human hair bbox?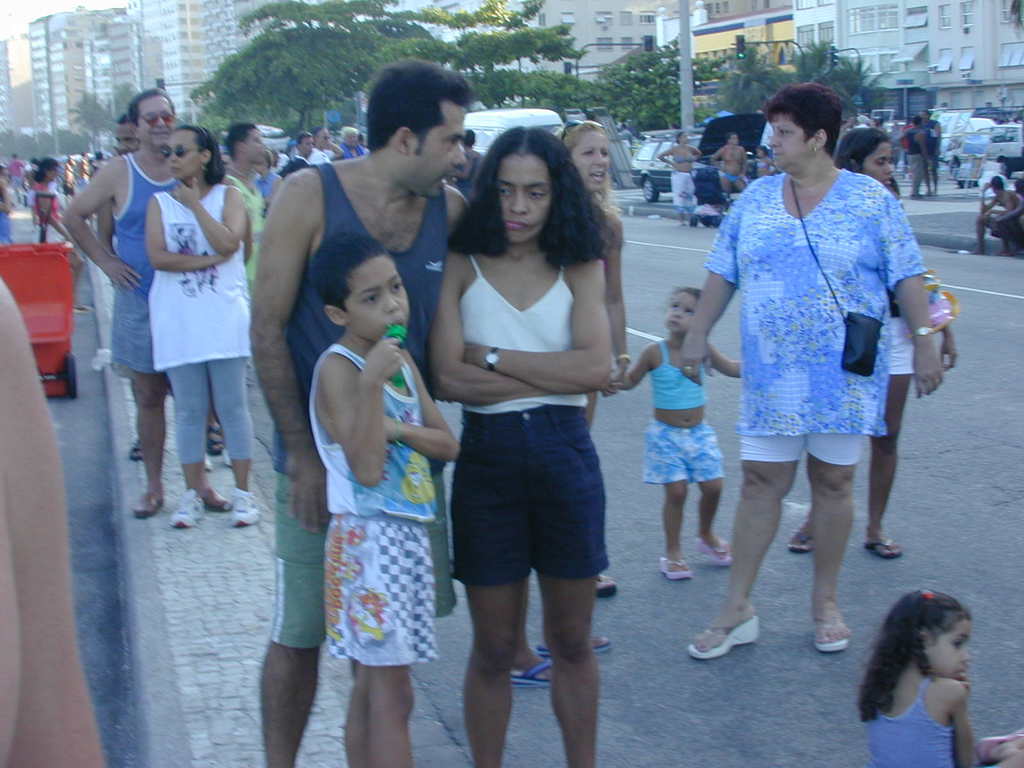
l=295, t=131, r=311, b=145
